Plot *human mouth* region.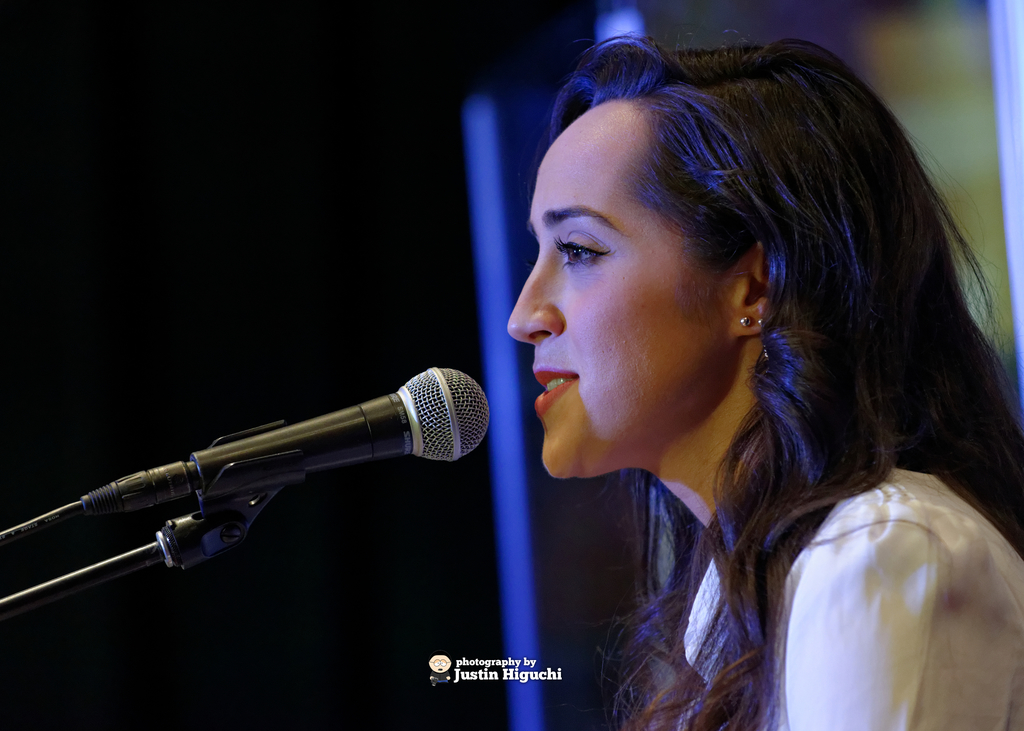
Plotted at select_region(534, 366, 579, 418).
